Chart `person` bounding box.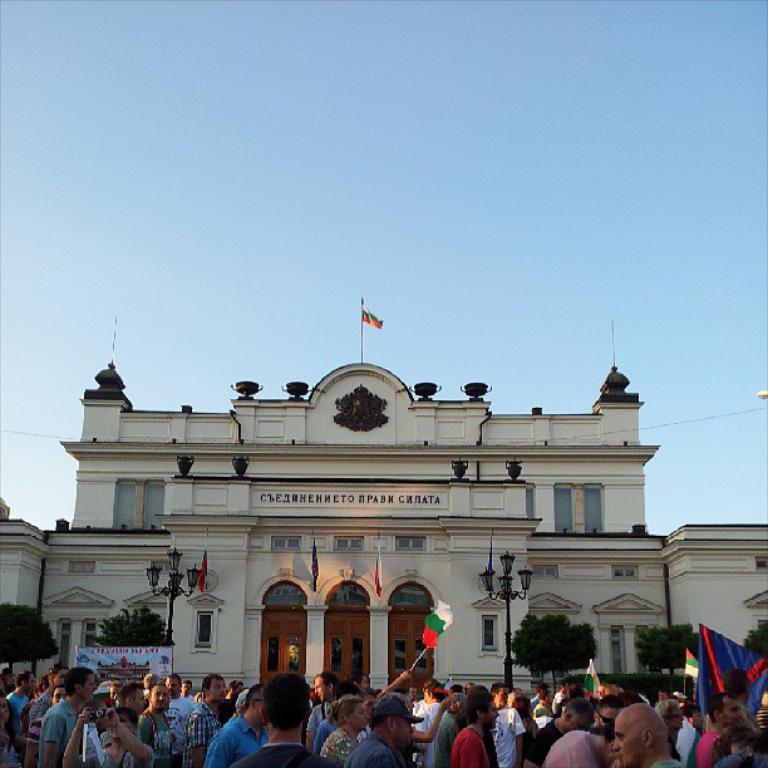
Charted: <region>537, 715, 627, 767</region>.
